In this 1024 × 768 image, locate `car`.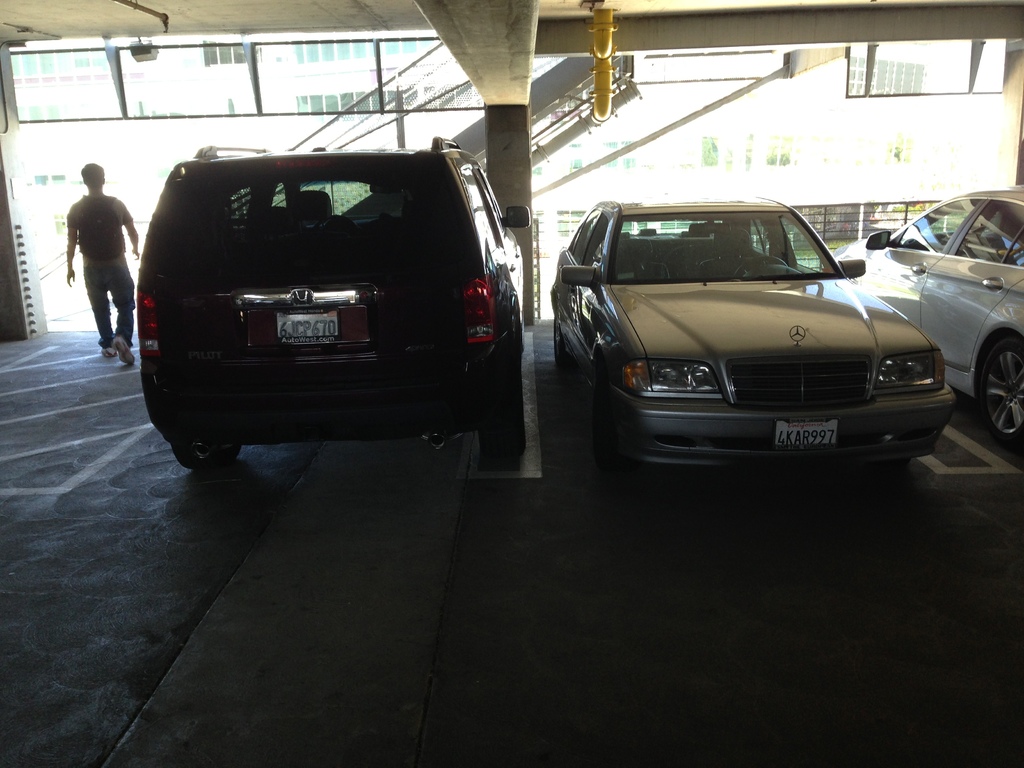
Bounding box: 842, 181, 1022, 447.
